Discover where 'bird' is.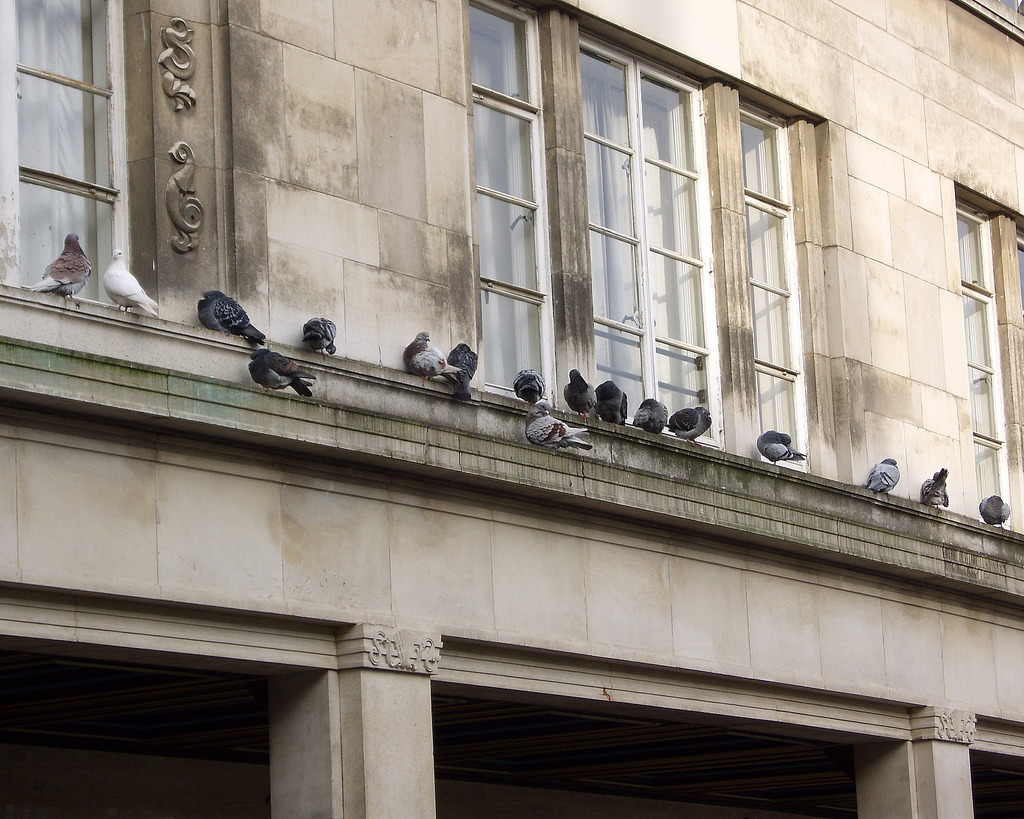
Discovered at locate(511, 369, 553, 407).
